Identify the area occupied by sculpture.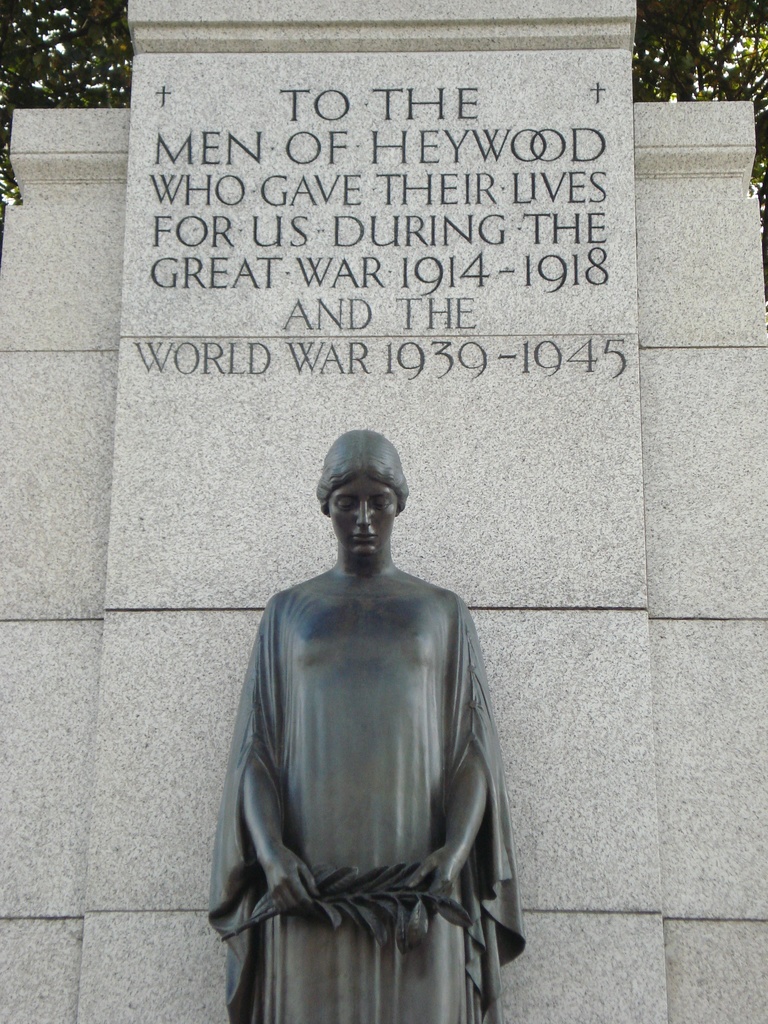
Area: {"x1": 205, "y1": 445, "x2": 531, "y2": 990}.
